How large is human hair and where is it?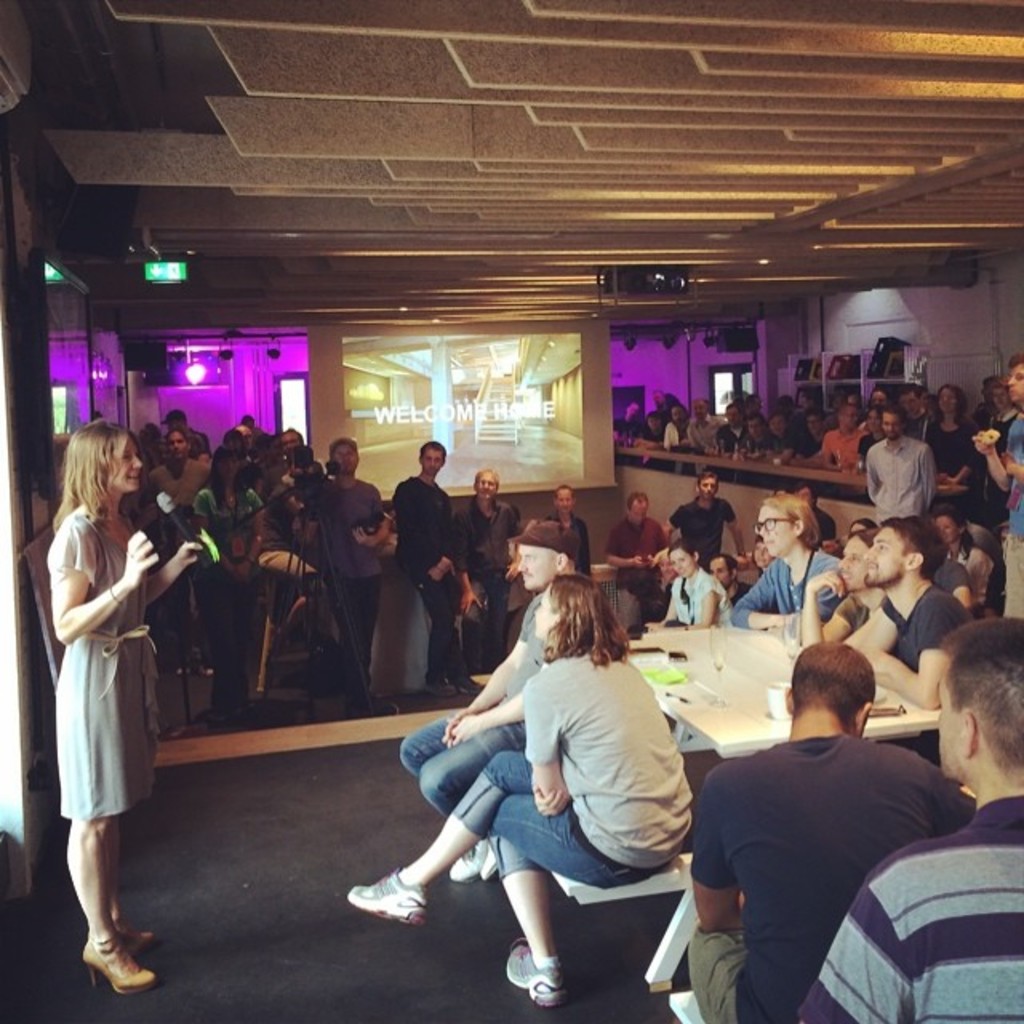
Bounding box: (554,485,576,504).
